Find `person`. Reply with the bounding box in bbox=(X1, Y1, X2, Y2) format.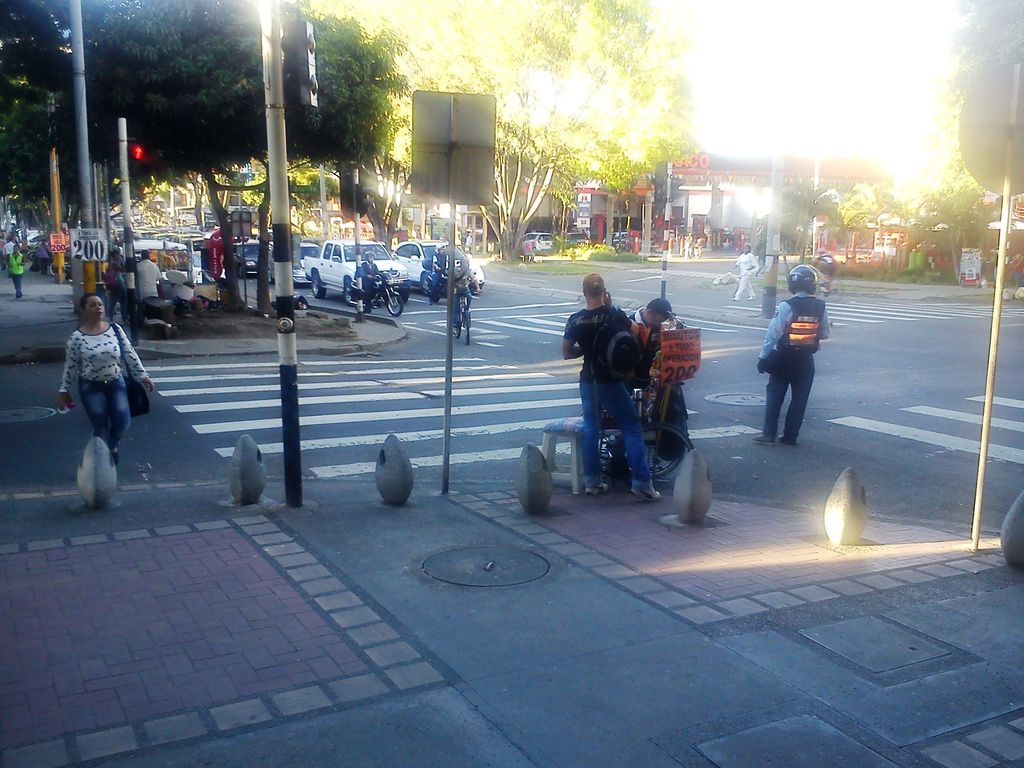
bbox=(433, 234, 454, 302).
